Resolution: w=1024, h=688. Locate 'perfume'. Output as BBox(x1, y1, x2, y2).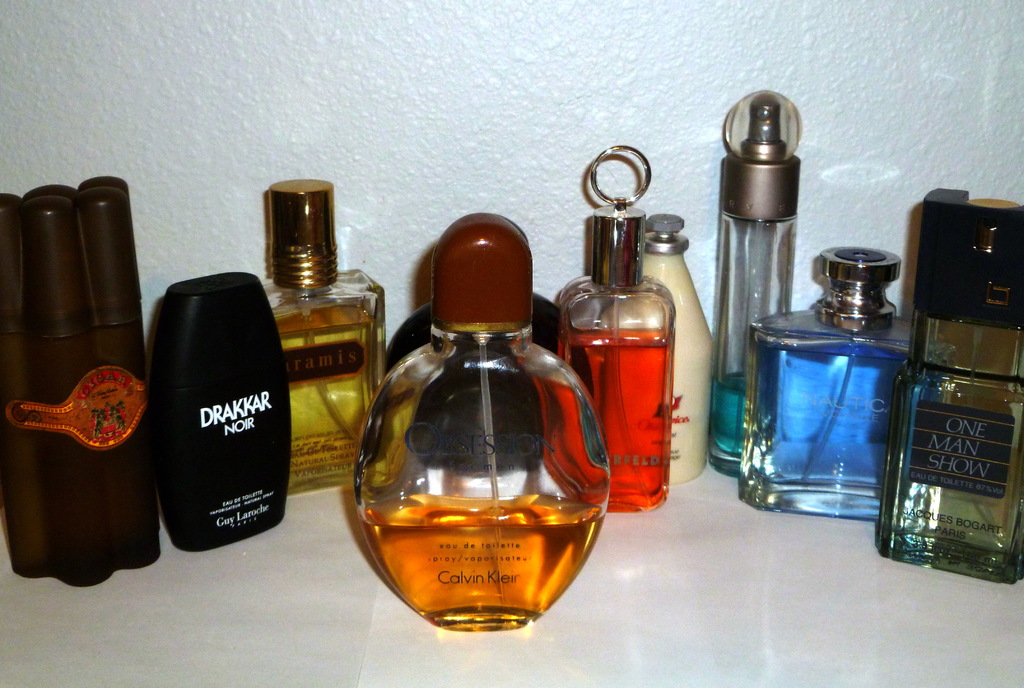
BBox(874, 195, 1023, 600).
